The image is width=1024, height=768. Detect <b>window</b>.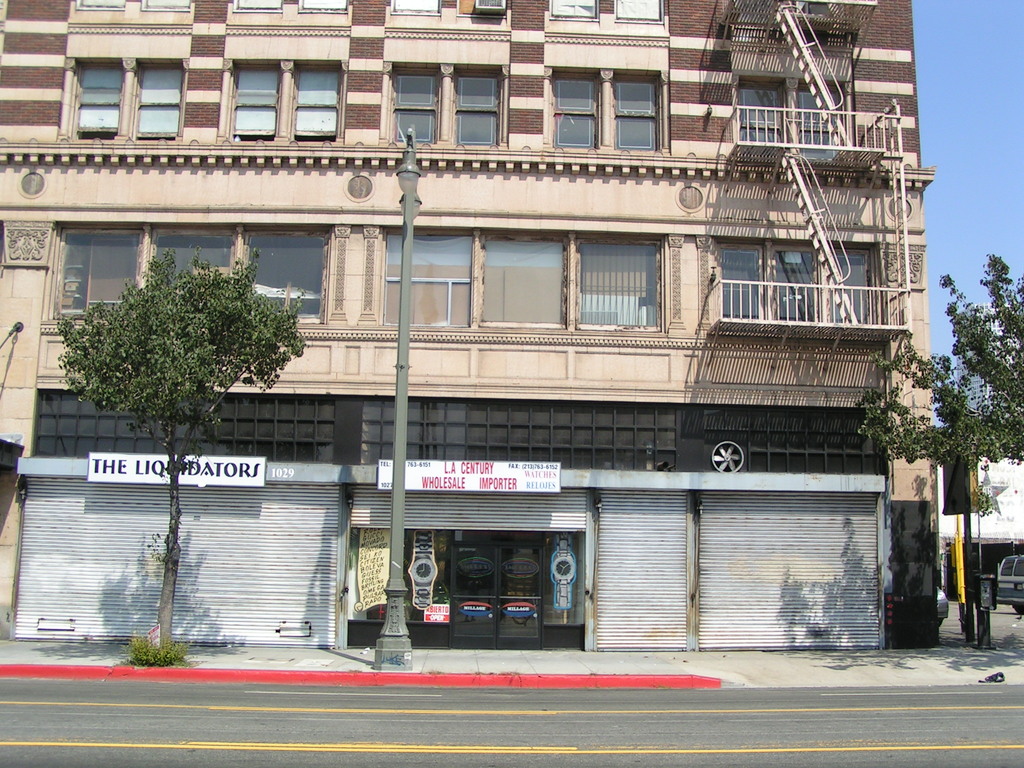
Detection: box(43, 224, 148, 322).
